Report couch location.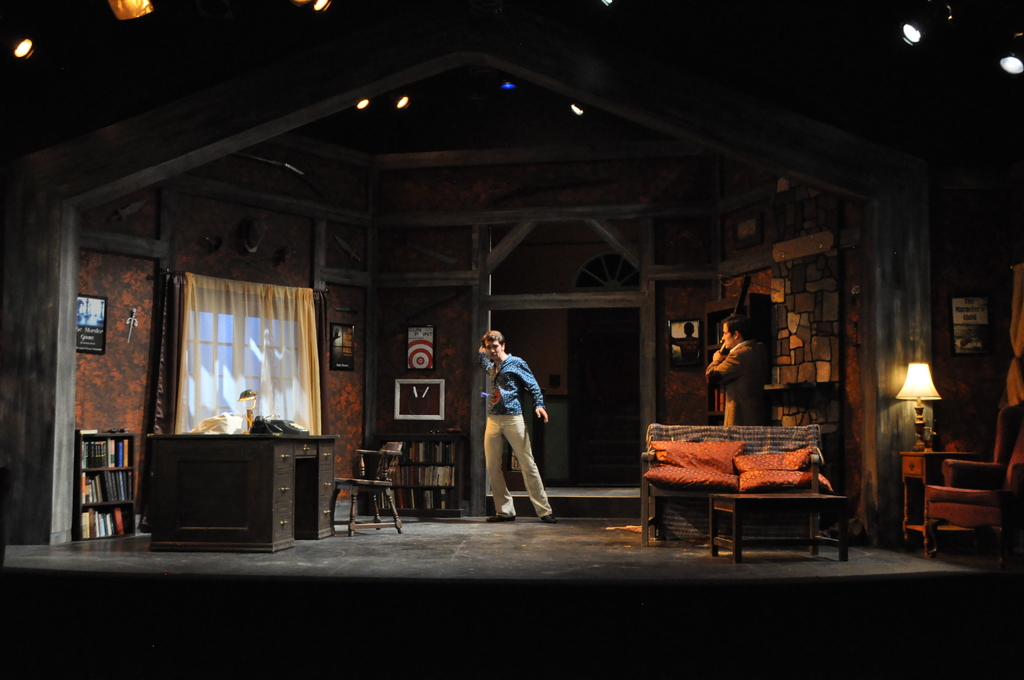
Report: region(638, 417, 838, 542).
